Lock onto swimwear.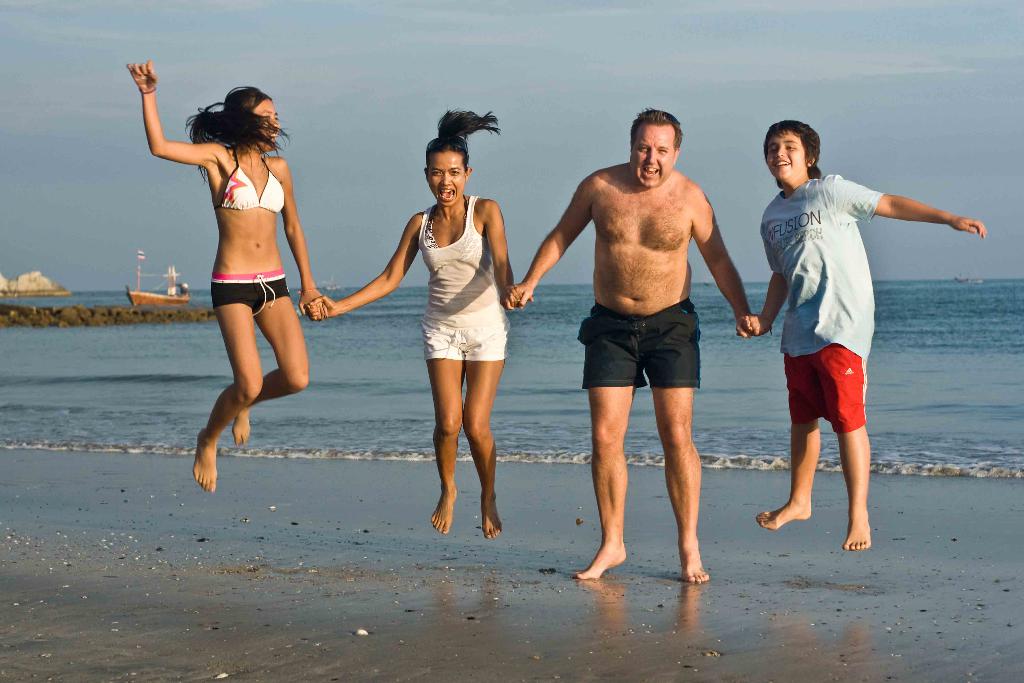
Locked: box=[214, 145, 289, 213].
